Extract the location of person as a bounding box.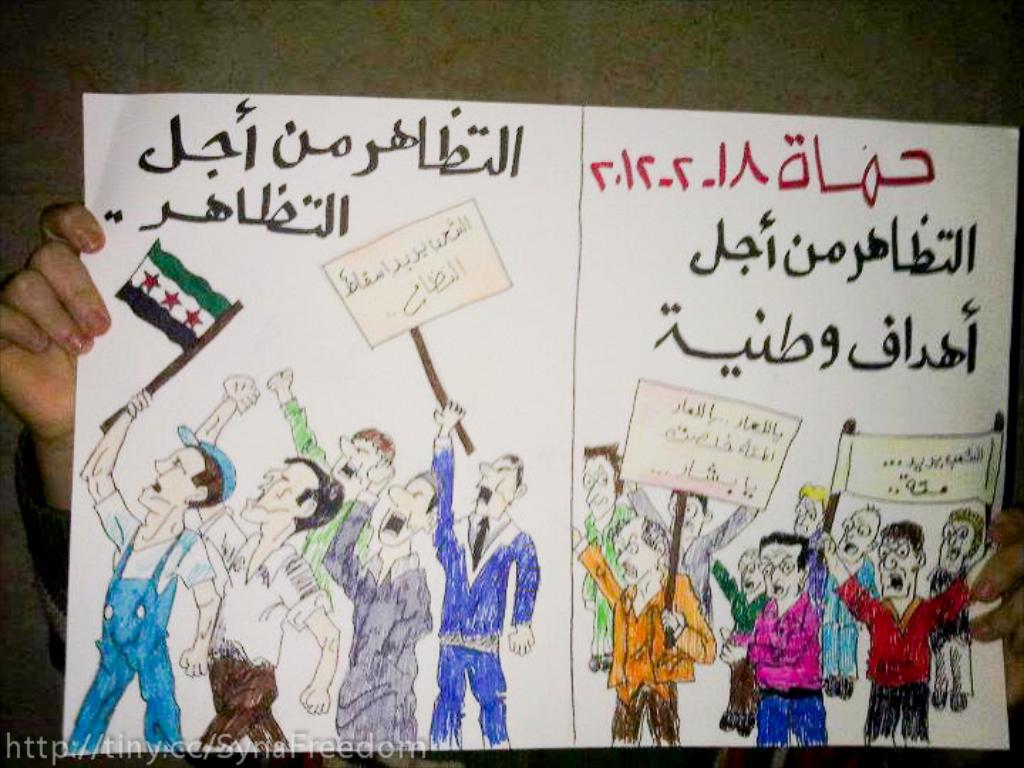
[927,506,981,705].
